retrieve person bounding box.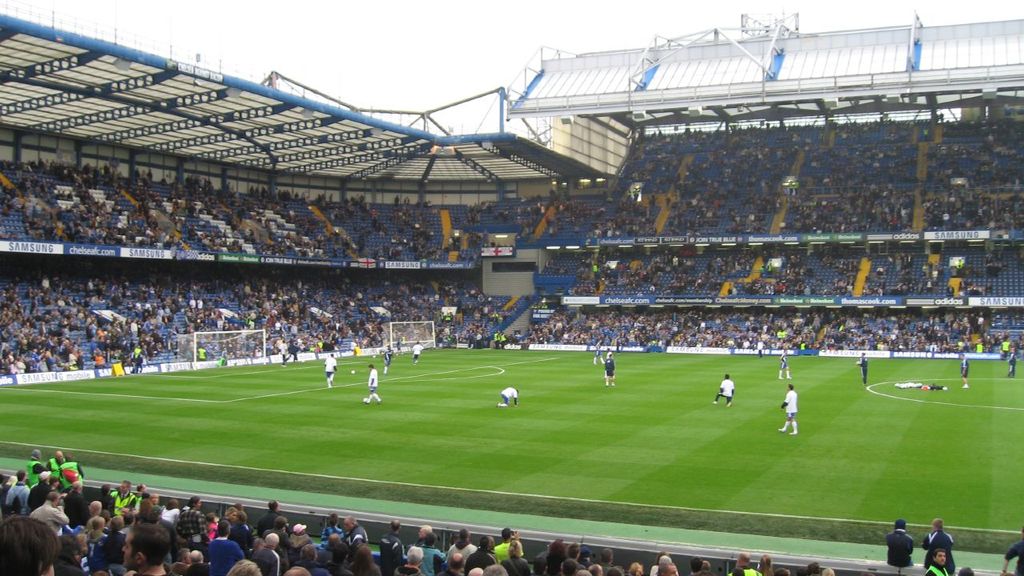
Bounding box: bbox=(1008, 347, 1015, 378).
